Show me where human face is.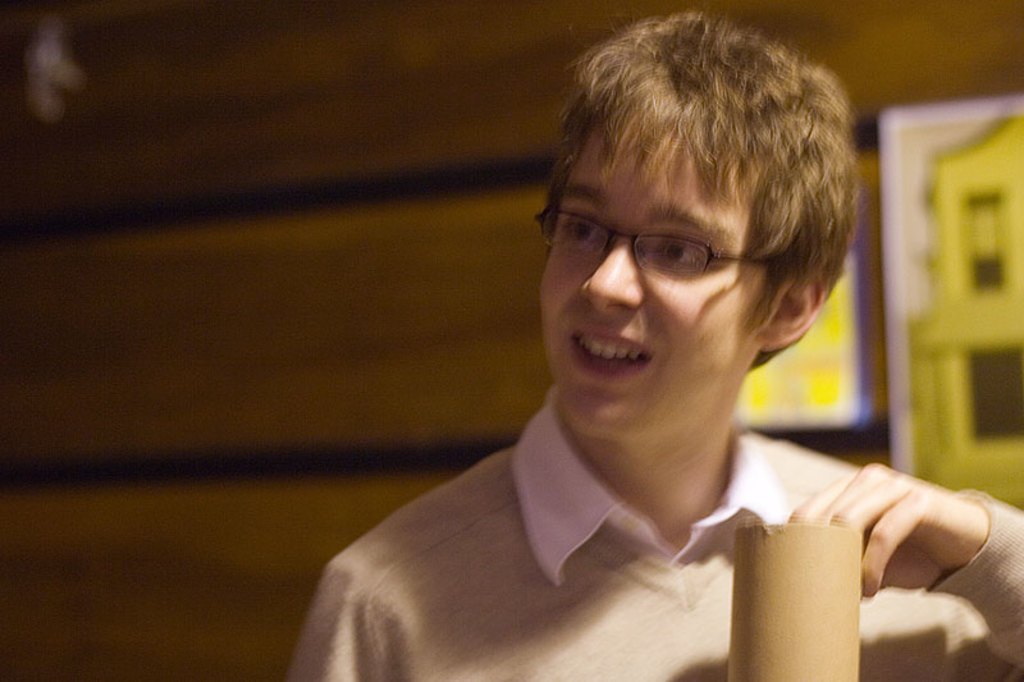
human face is at bbox=(539, 109, 774, 426).
